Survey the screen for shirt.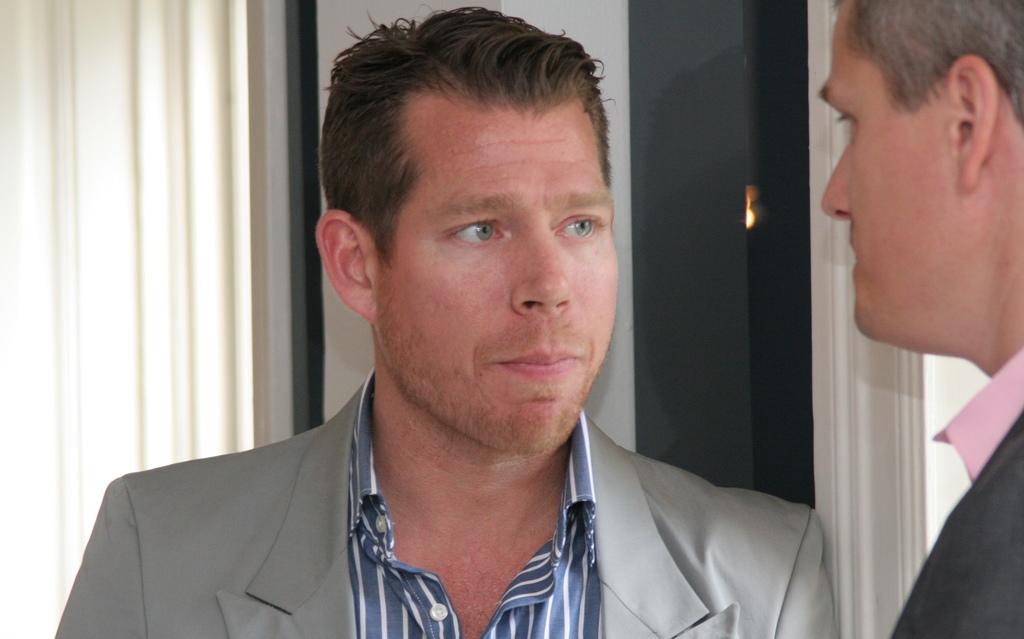
Survey found: 347 361 605 637.
